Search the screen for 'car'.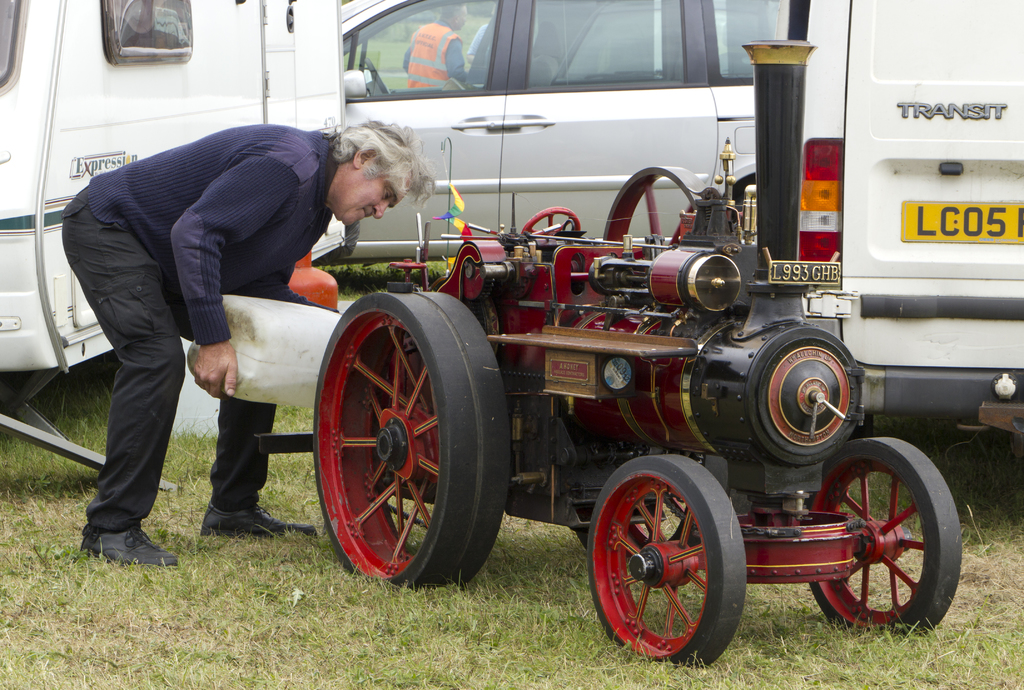
Found at {"left": 339, "top": 0, "right": 790, "bottom": 258}.
